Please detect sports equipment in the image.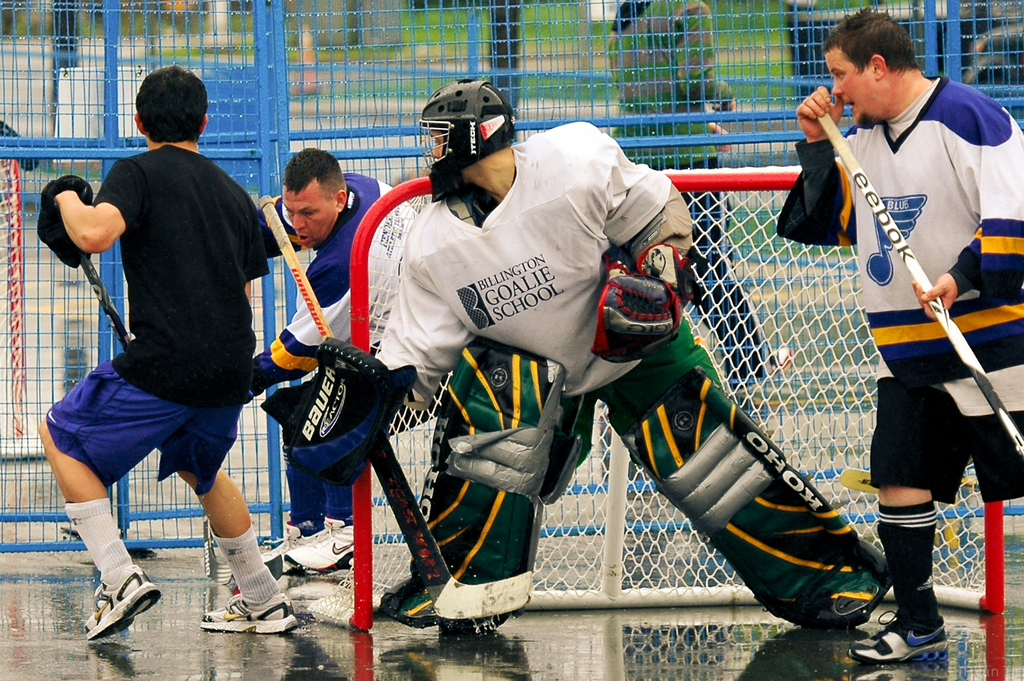
box=[434, 332, 568, 632].
